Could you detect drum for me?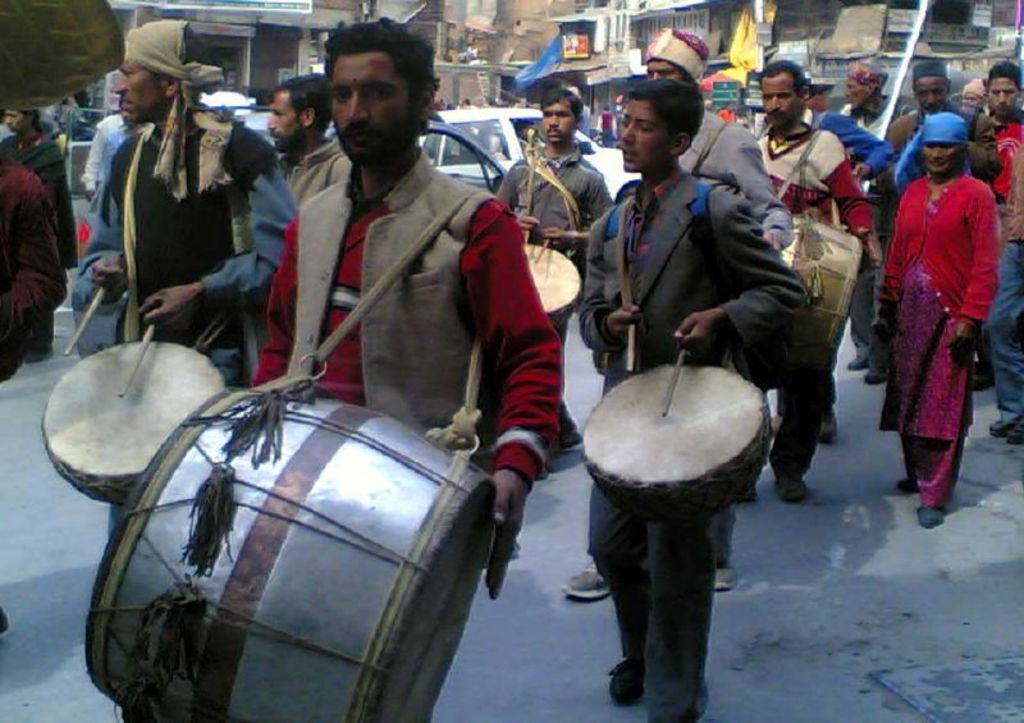
Detection result: 527:238:582:330.
